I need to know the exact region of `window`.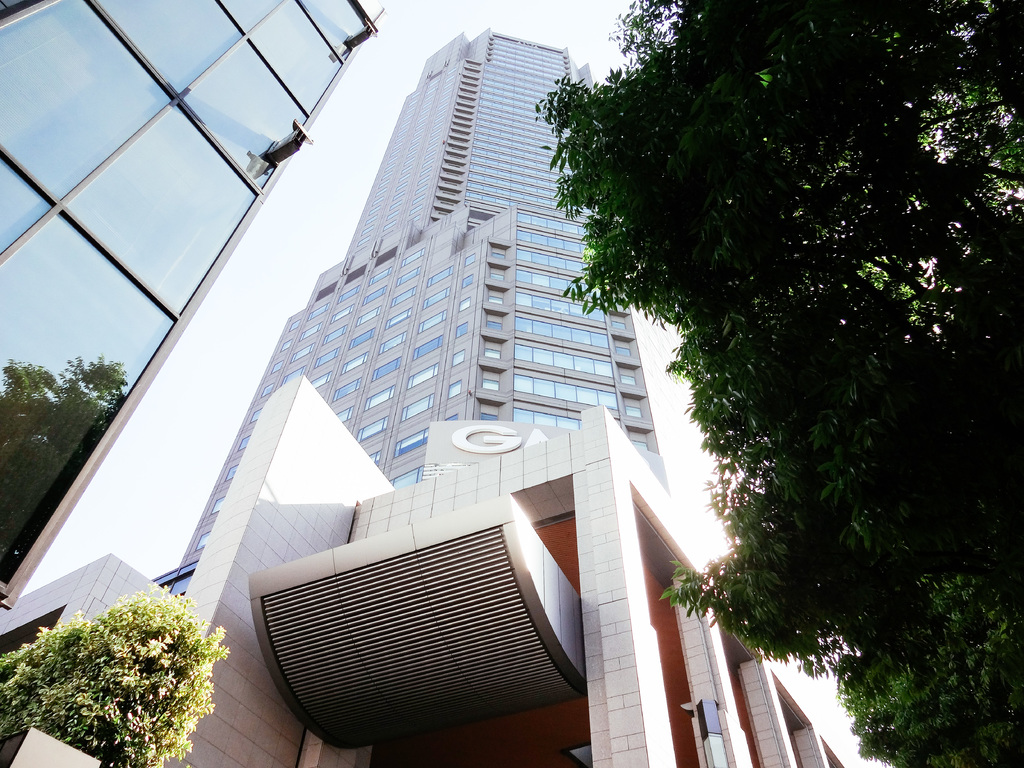
Region: [489,265,504,281].
